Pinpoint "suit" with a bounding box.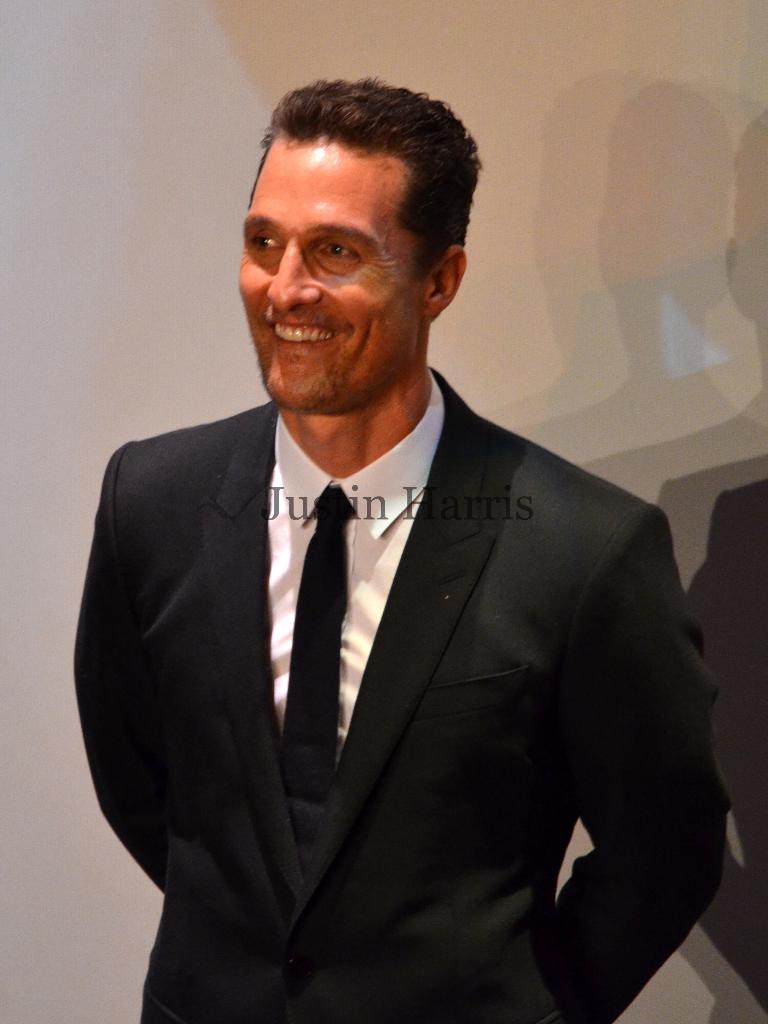
select_region(76, 237, 724, 1014).
